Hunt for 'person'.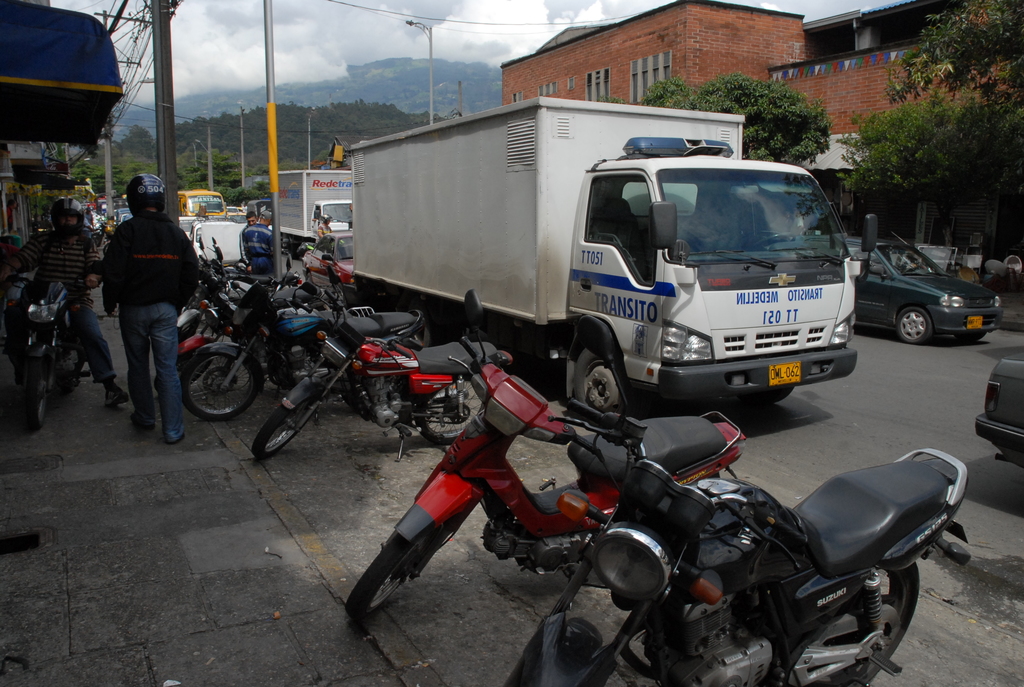
Hunted down at region(94, 207, 106, 233).
